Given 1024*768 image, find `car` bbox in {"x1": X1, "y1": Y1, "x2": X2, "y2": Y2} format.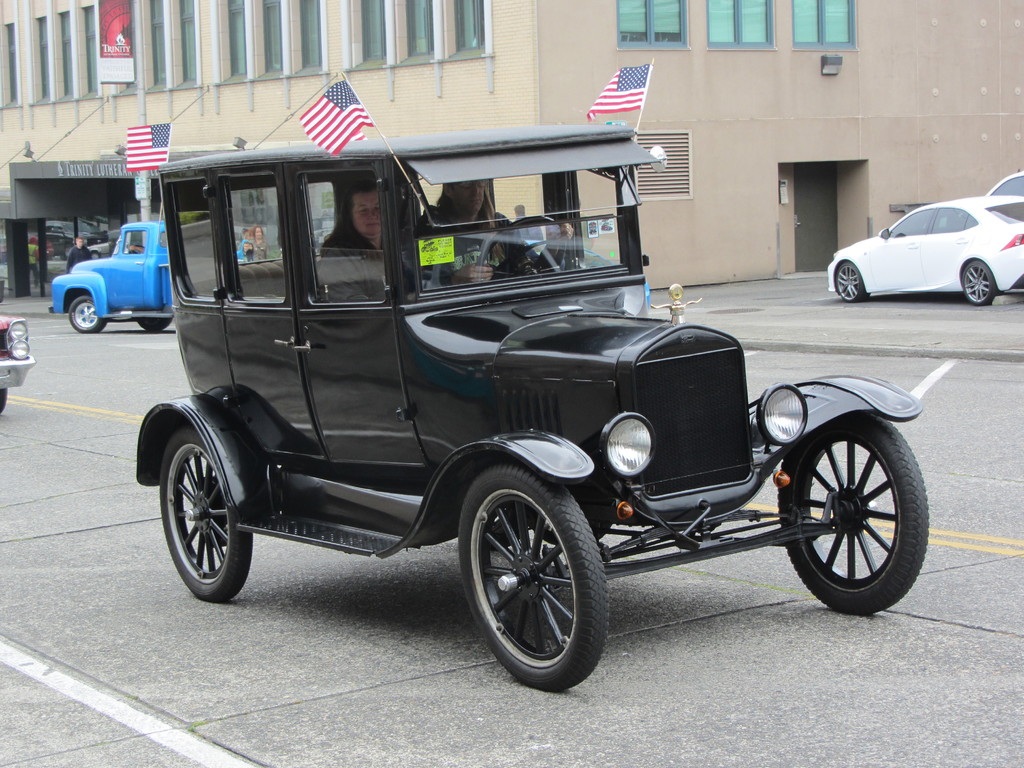
{"x1": 984, "y1": 170, "x2": 1023, "y2": 200}.
